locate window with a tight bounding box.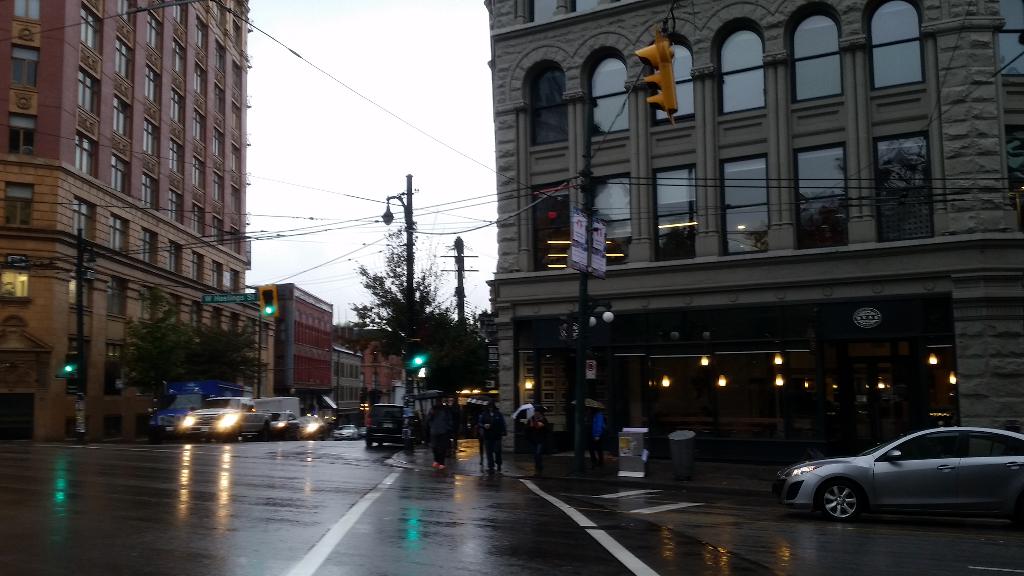
Rect(215, 257, 223, 292).
